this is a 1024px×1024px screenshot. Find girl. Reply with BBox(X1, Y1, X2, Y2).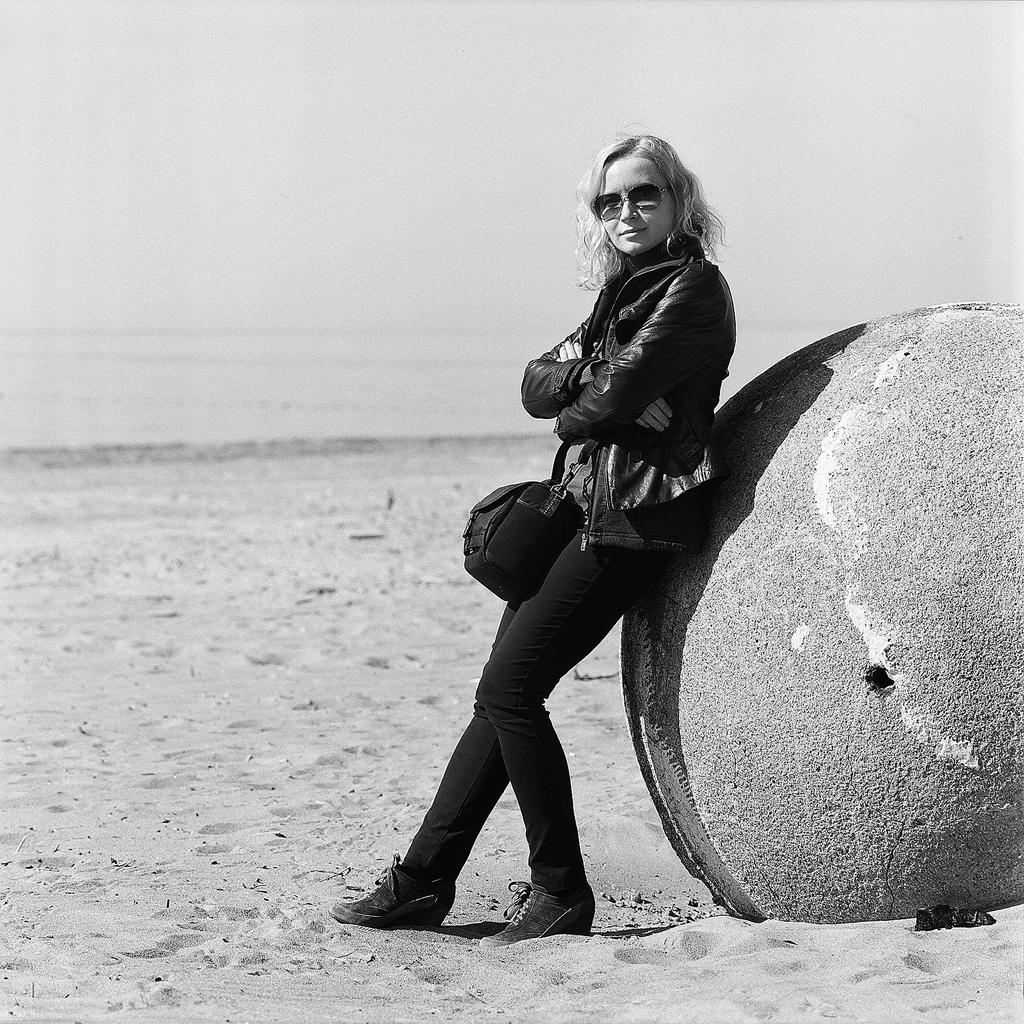
BBox(325, 118, 736, 955).
